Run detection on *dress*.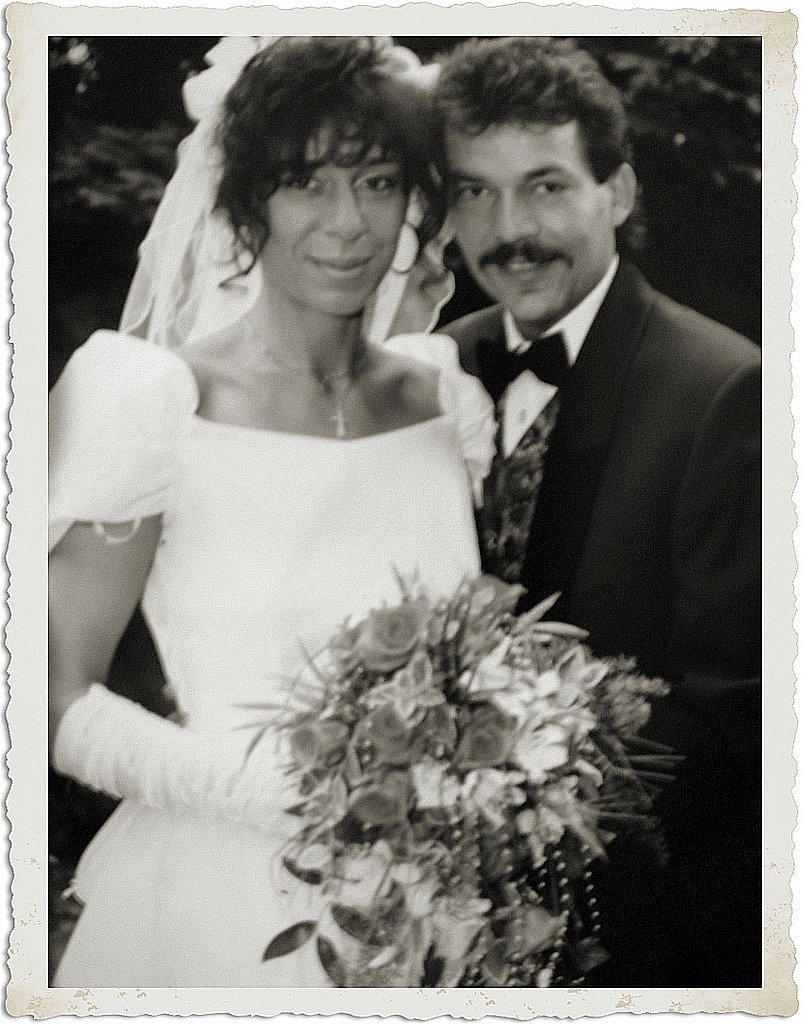
Result: bbox=(44, 327, 499, 987).
